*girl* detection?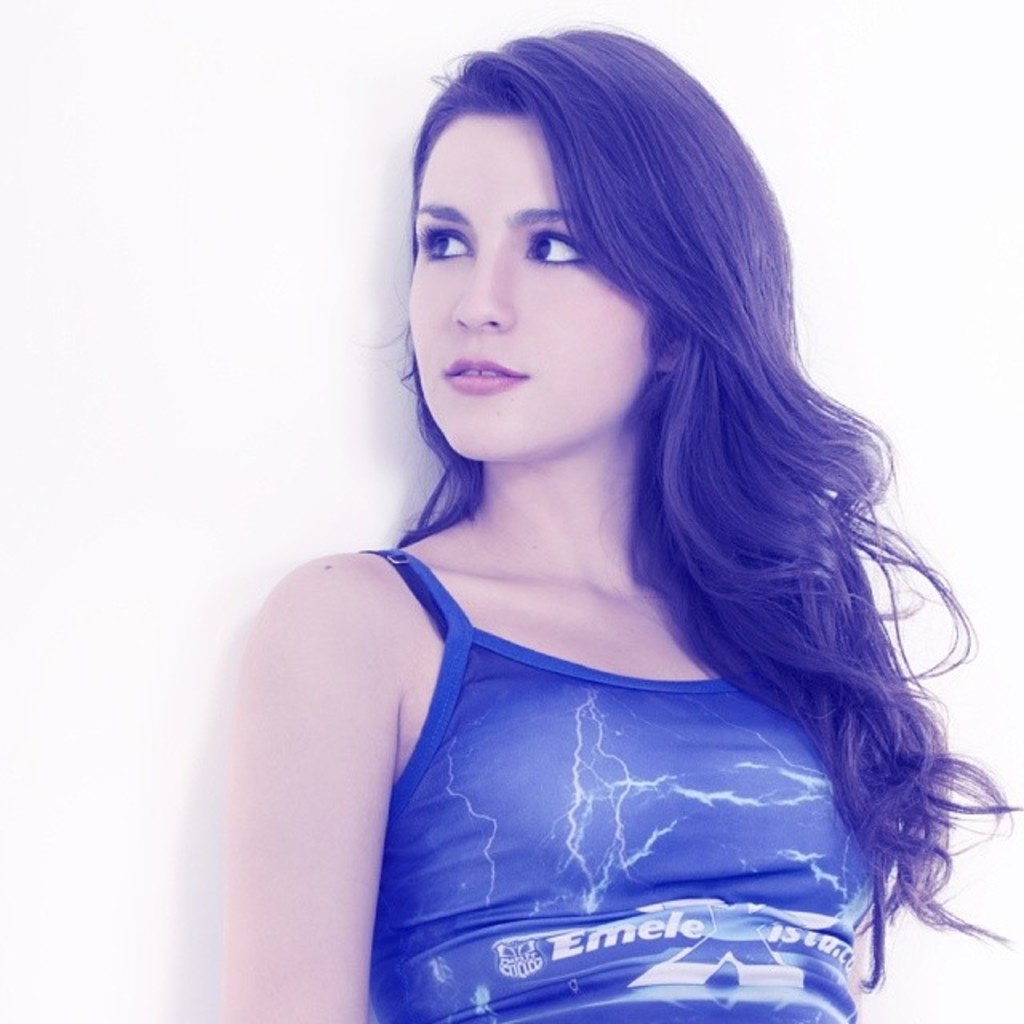
[left=221, top=13, right=1021, bottom=1022]
